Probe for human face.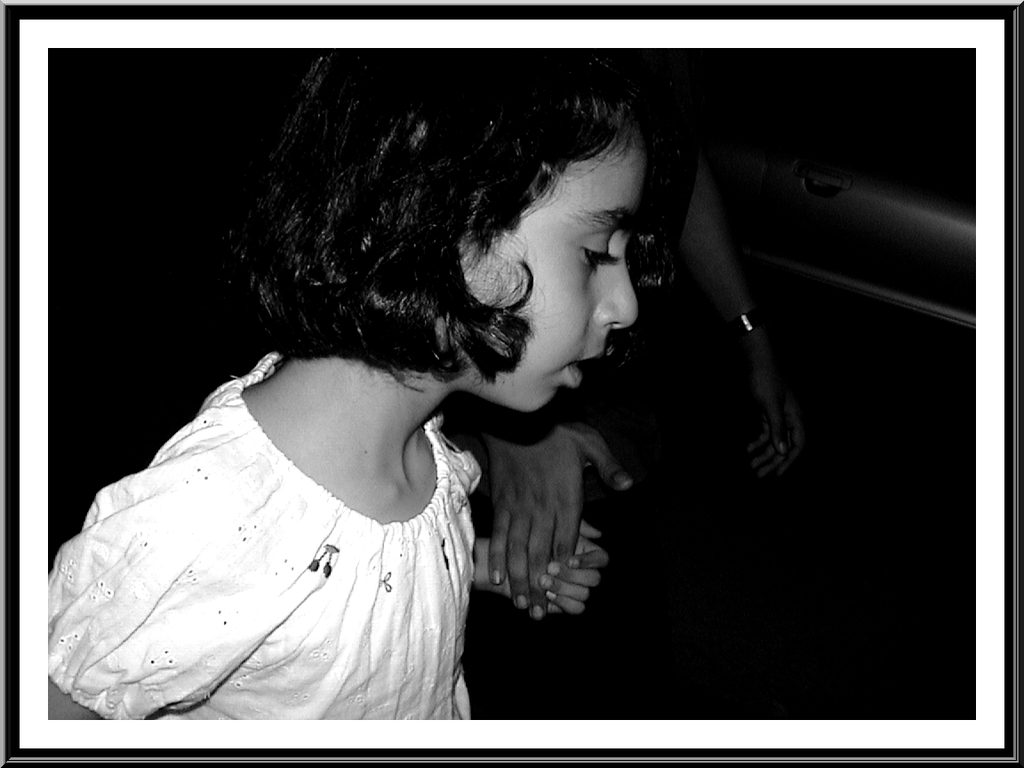
Probe result: (456, 120, 645, 411).
